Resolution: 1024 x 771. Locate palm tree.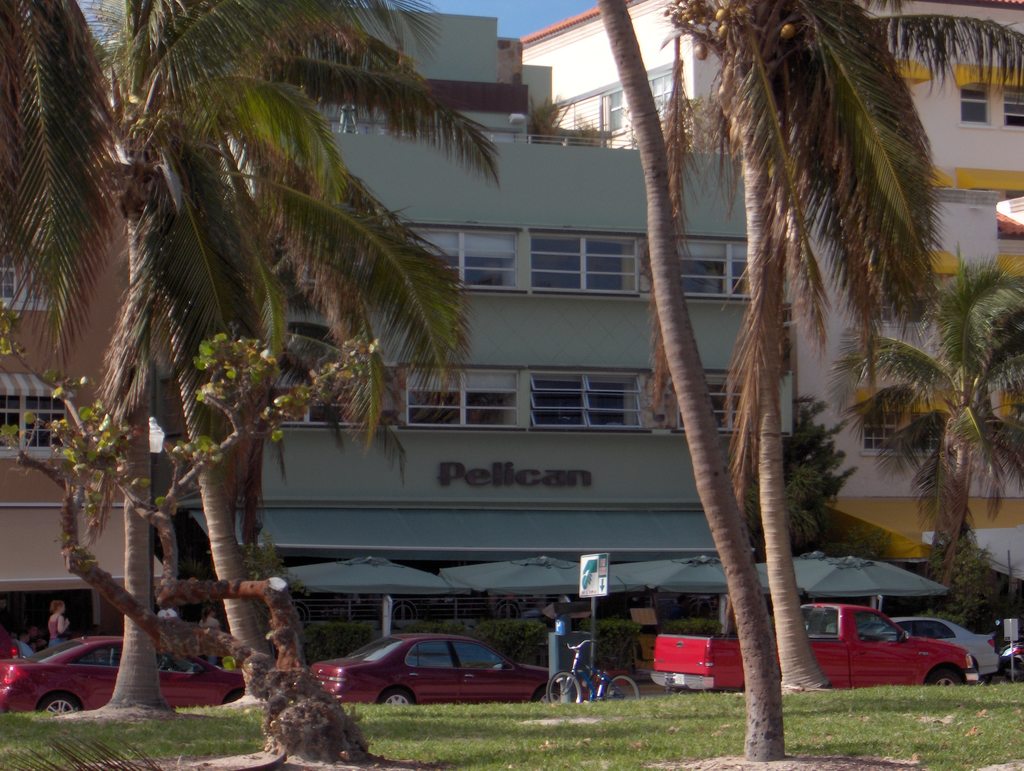
select_region(600, 0, 963, 770).
